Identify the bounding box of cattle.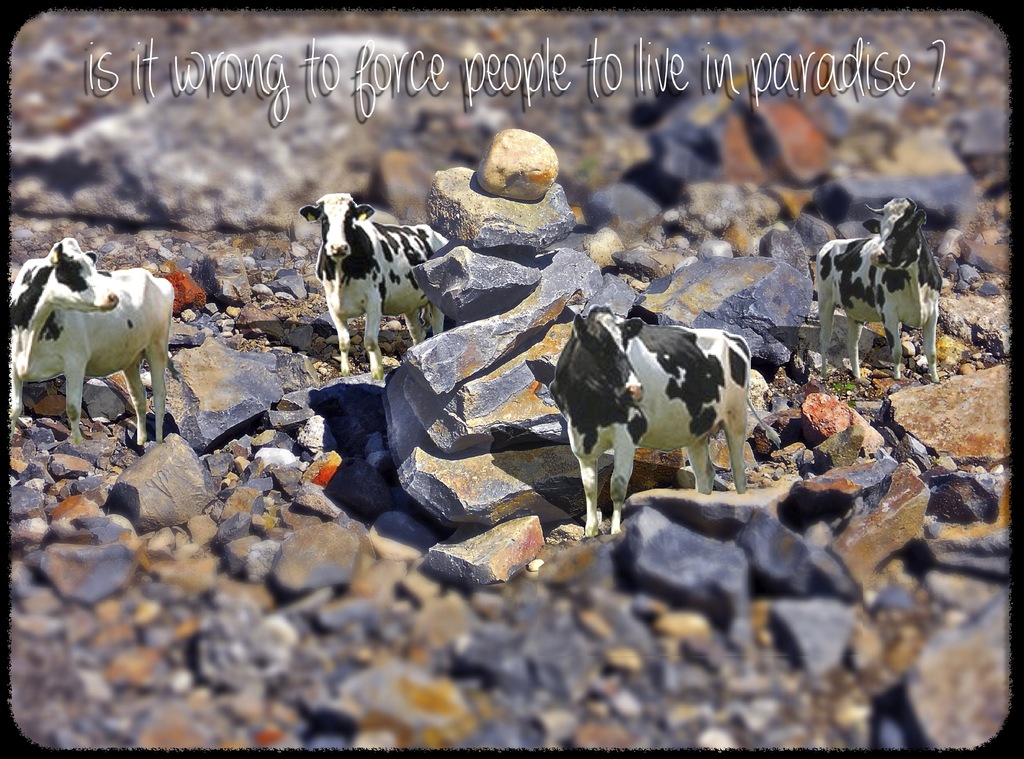
box(524, 287, 778, 528).
